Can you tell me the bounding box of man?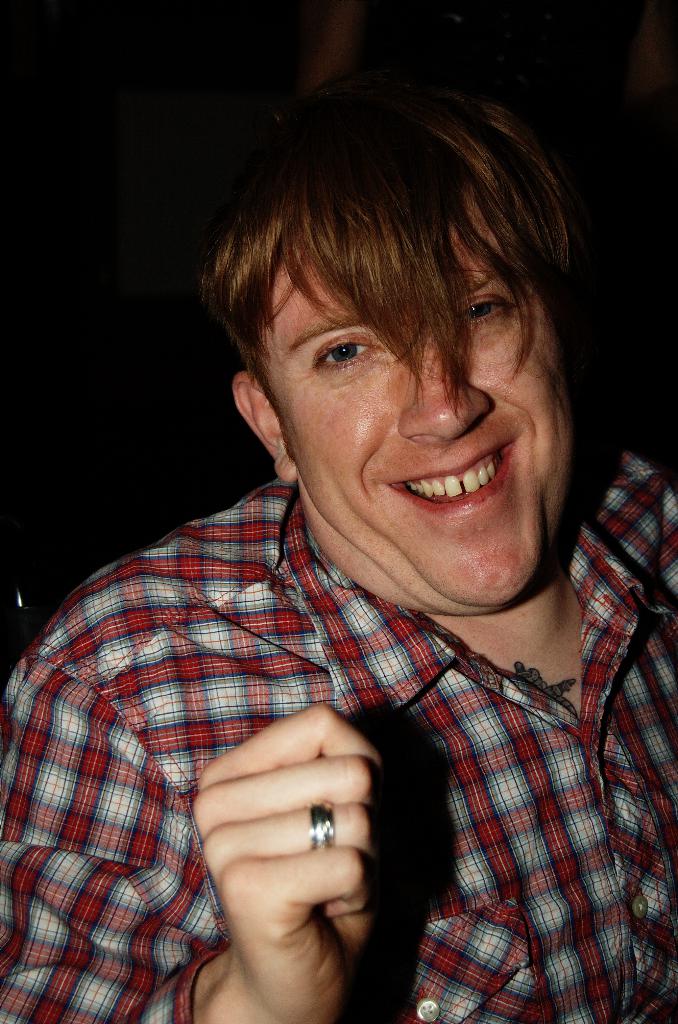
(31, 0, 640, 1023).
